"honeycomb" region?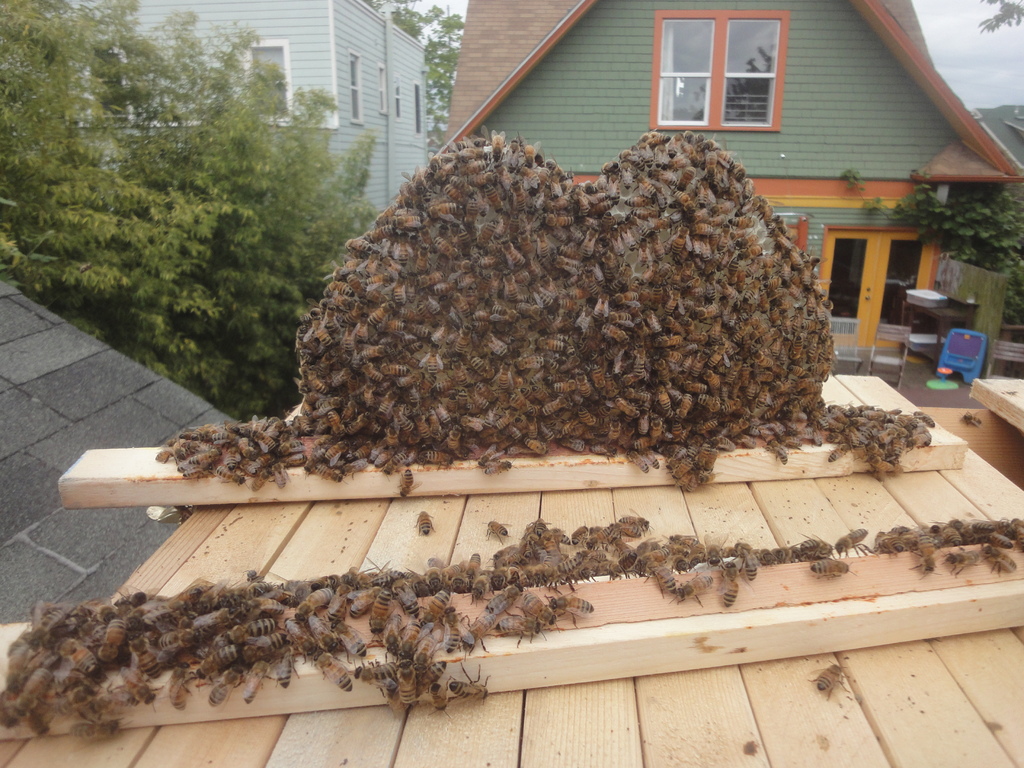
[left=300, top=127, right=840, bottom=436]
